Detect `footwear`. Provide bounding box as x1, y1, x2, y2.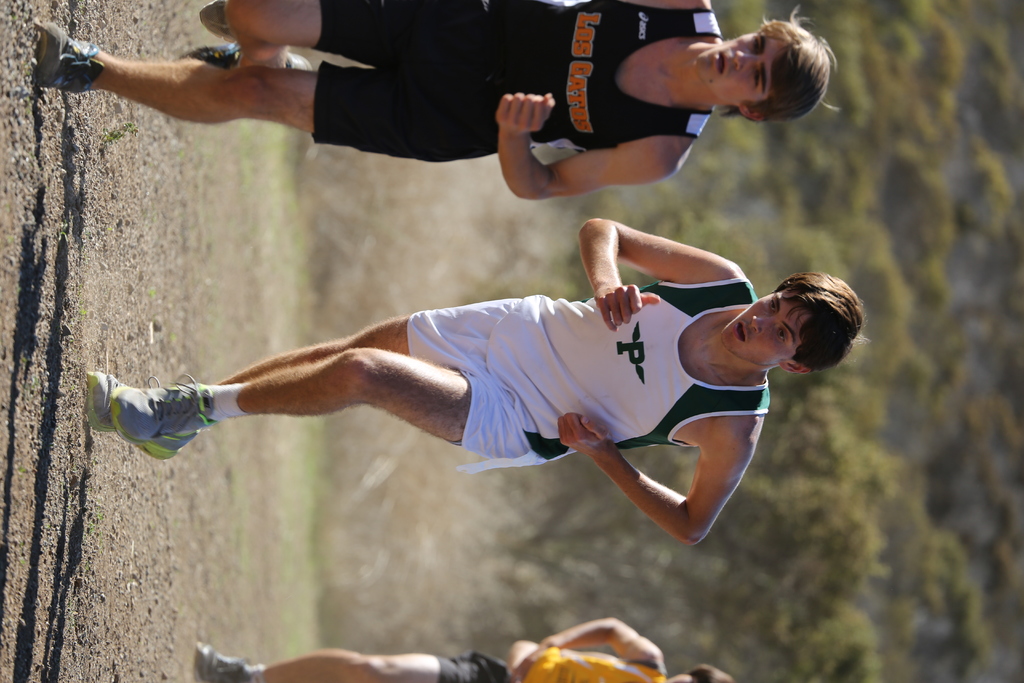
37, 16, 106, 95.
